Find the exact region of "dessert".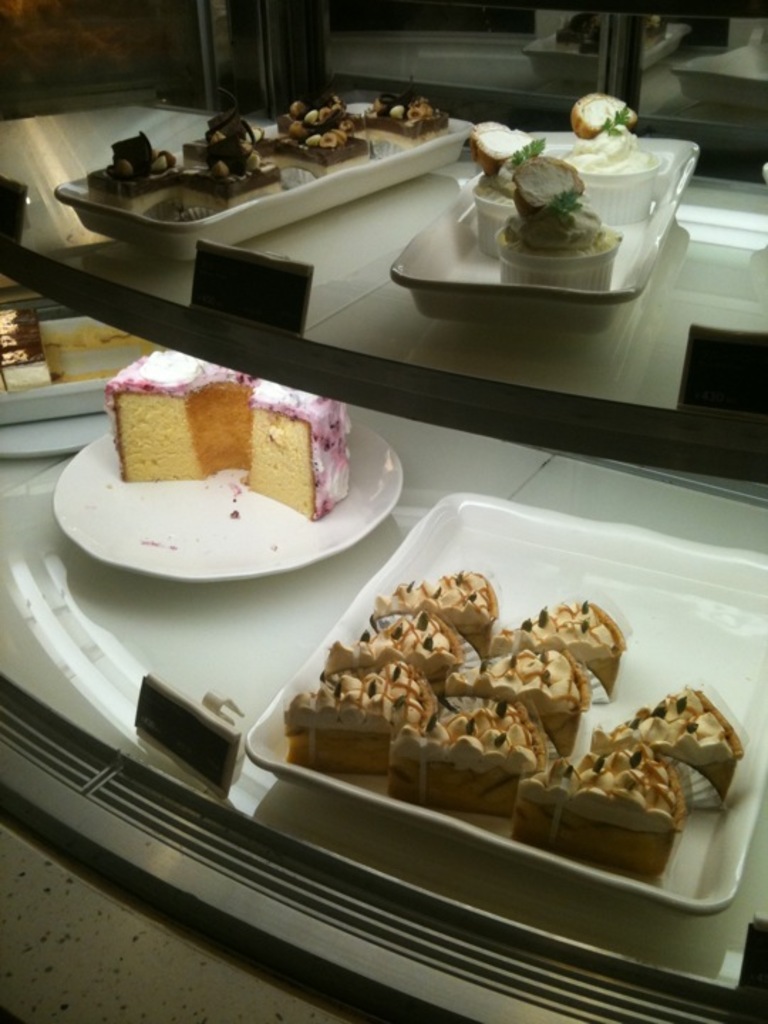
Exact region: [x1=287, y1=585, x2=762, y2=865].
